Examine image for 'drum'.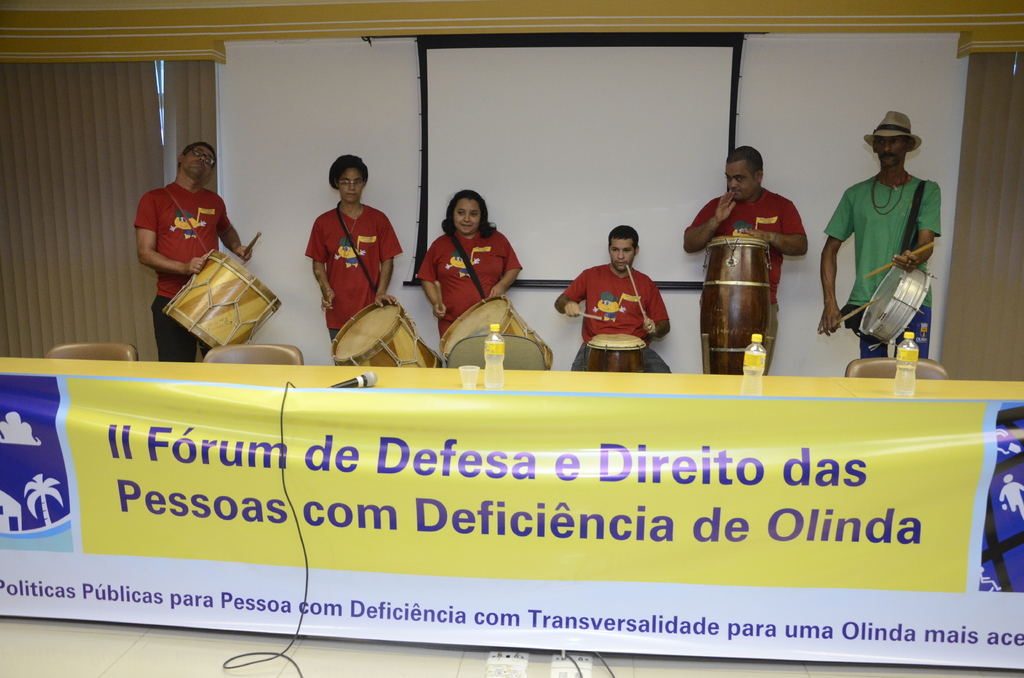
Examination result: x1=442, y1=284, x2=555, y2=367.
